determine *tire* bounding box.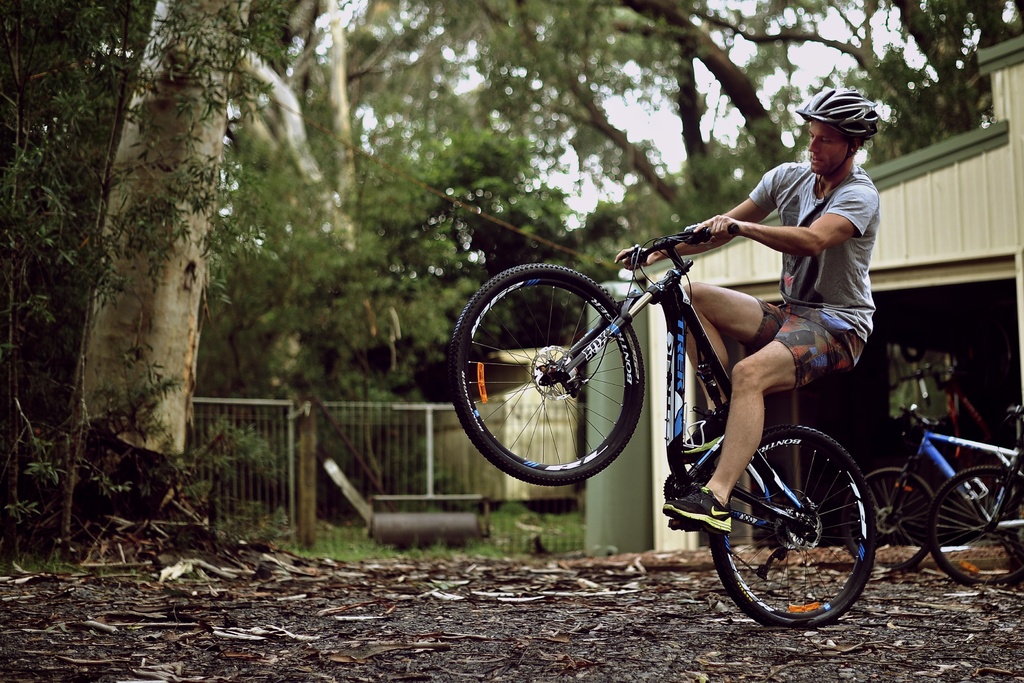
Determined: <box>709,427,881,627</box>.
